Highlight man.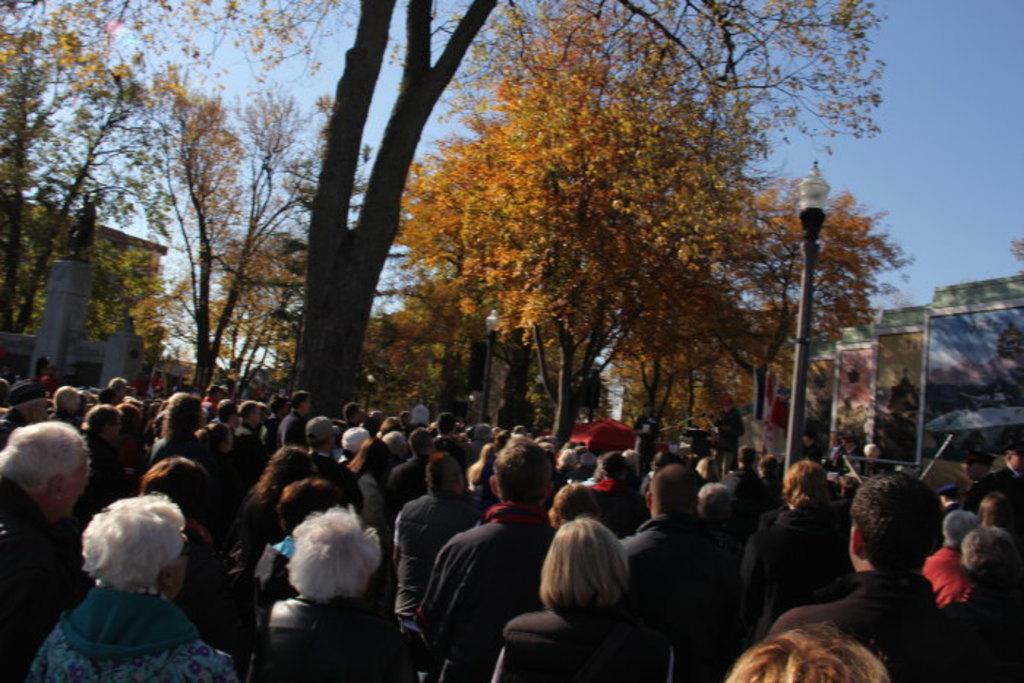
Highlighted region: rect(388, 452, 481, 639).
